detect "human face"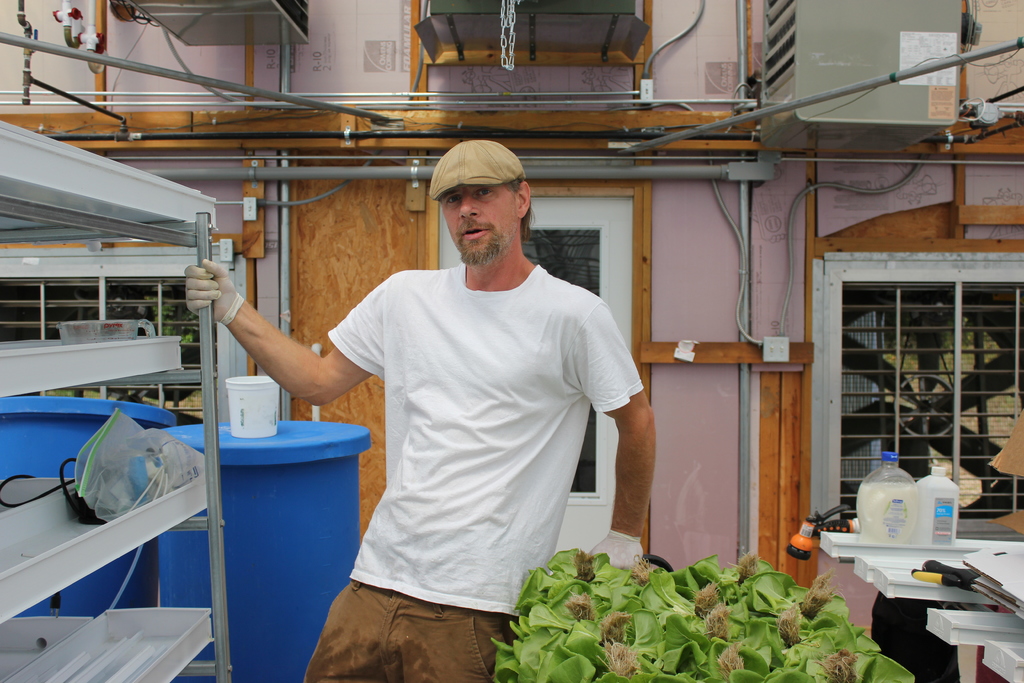
x1=444 y1=185 x2=518 y2=266
